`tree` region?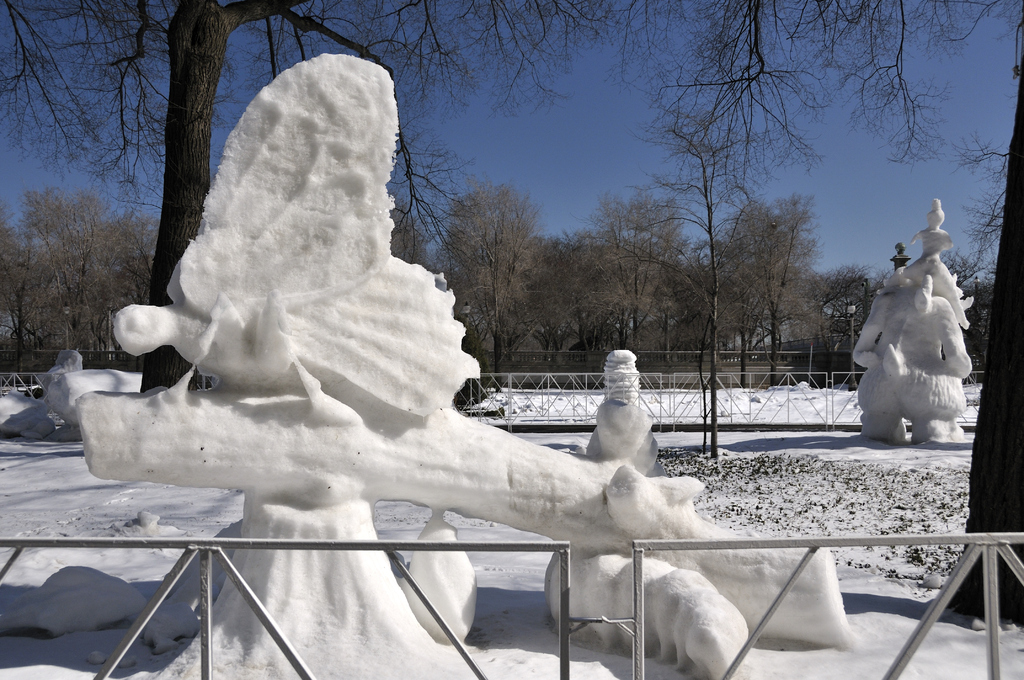
<region>392, 204, 429, 274</region>
